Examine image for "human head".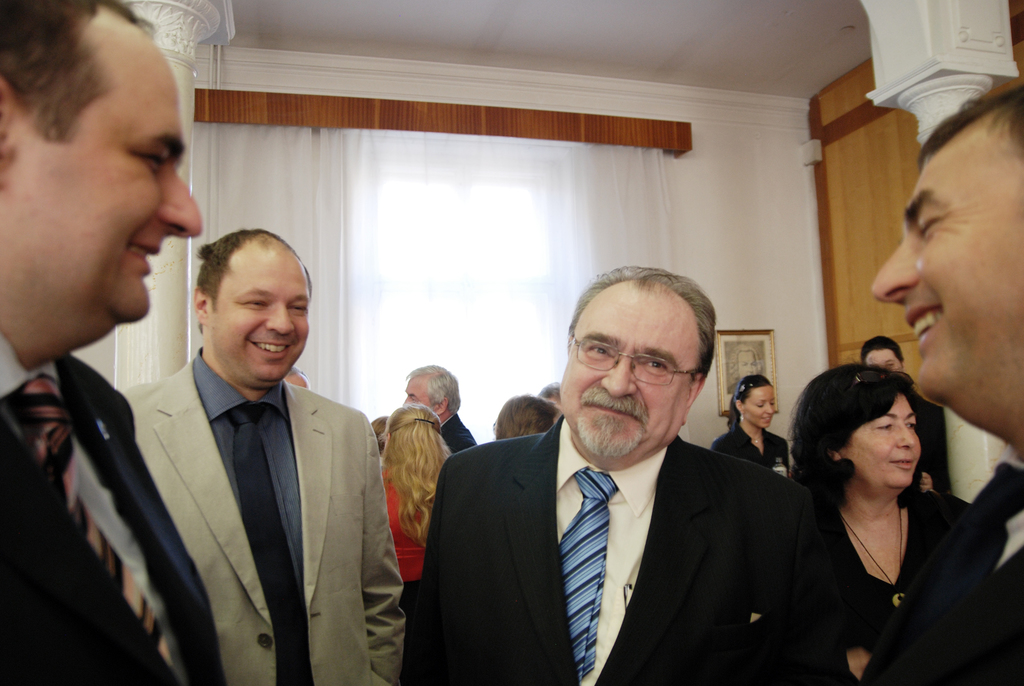
Examination result: box(366, 411, 387, 449).
